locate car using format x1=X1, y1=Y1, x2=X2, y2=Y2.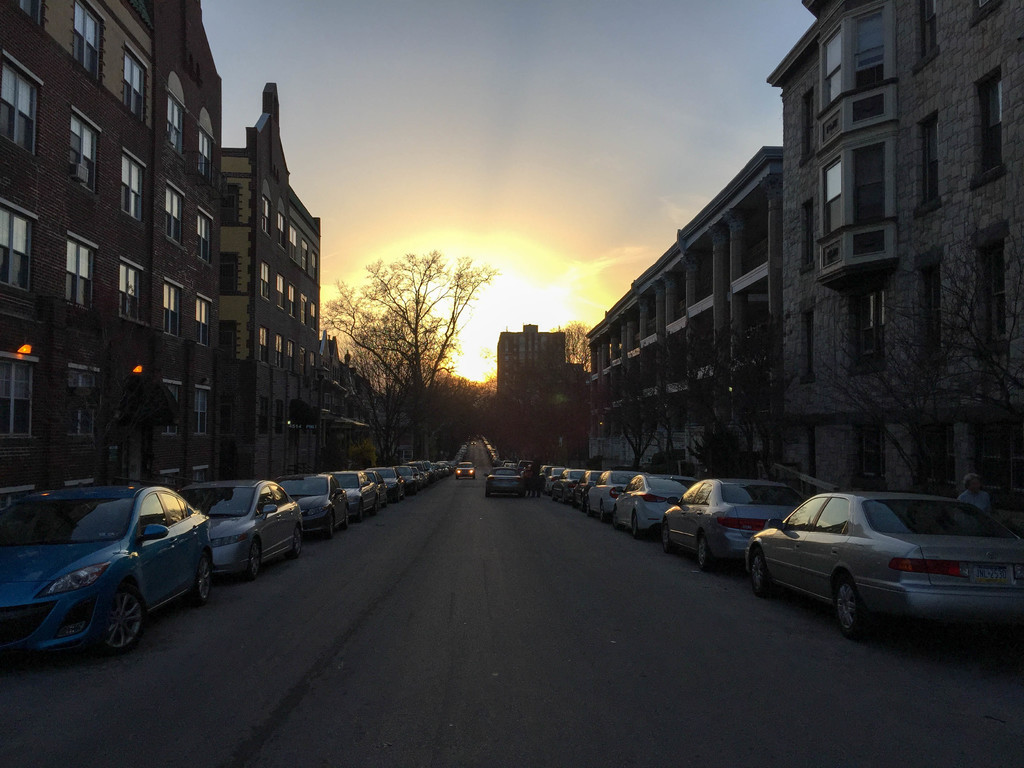
x1=588, y1=470, x2=630, y2=517.
